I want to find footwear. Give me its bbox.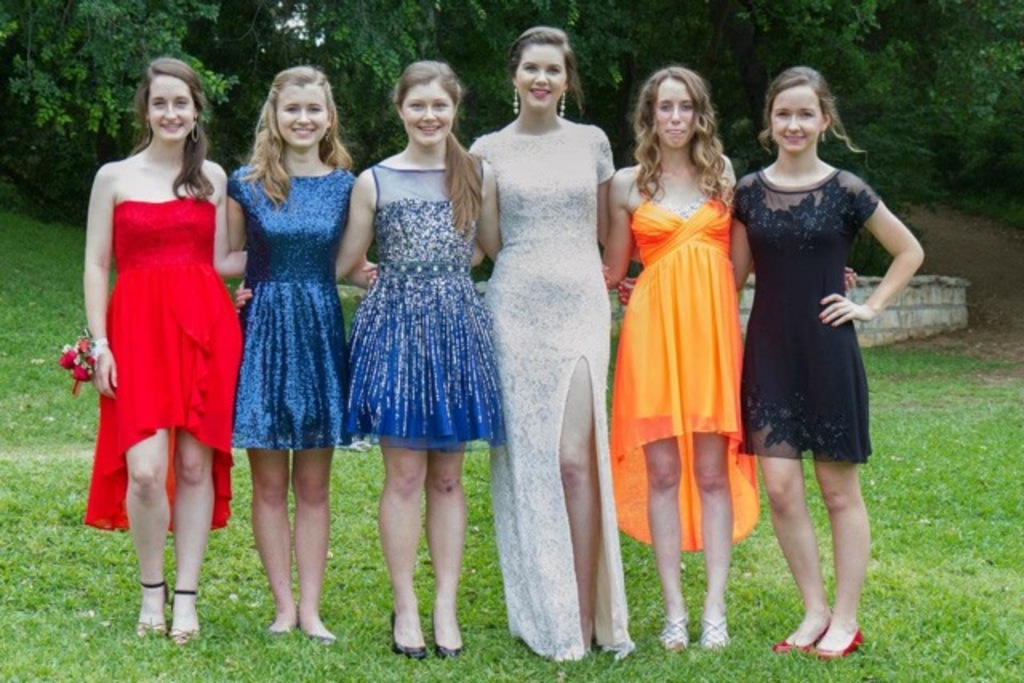
bbox(429, 630, 466, 661).
